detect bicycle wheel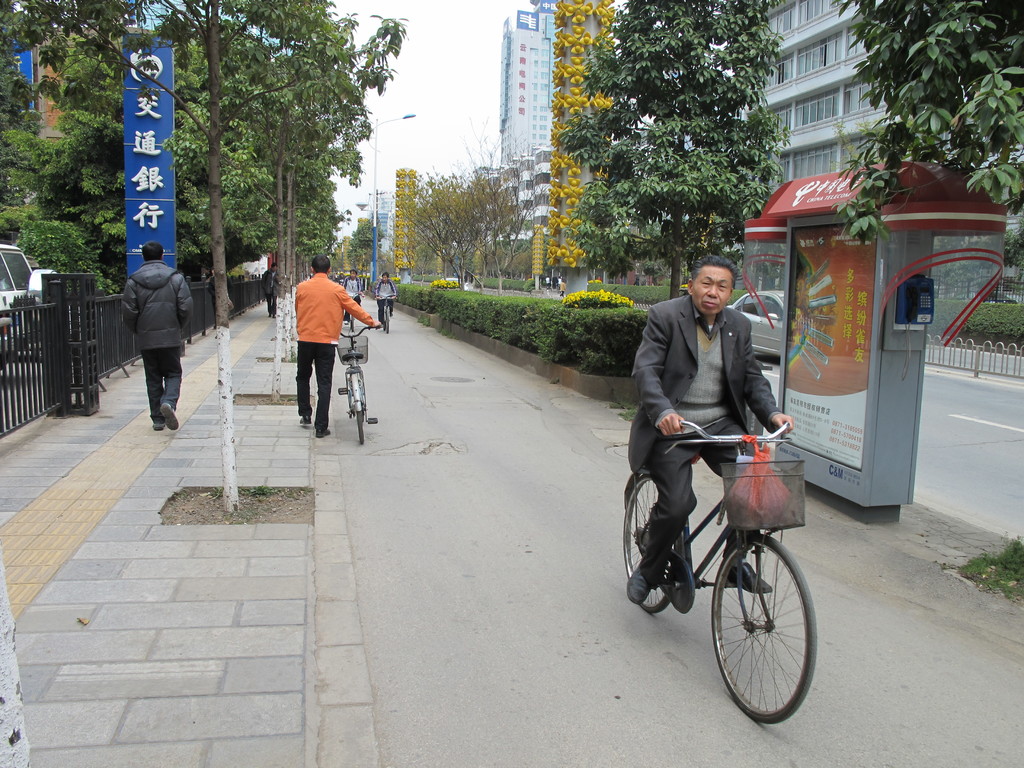
bbox=(383, 303, 394, 335)
